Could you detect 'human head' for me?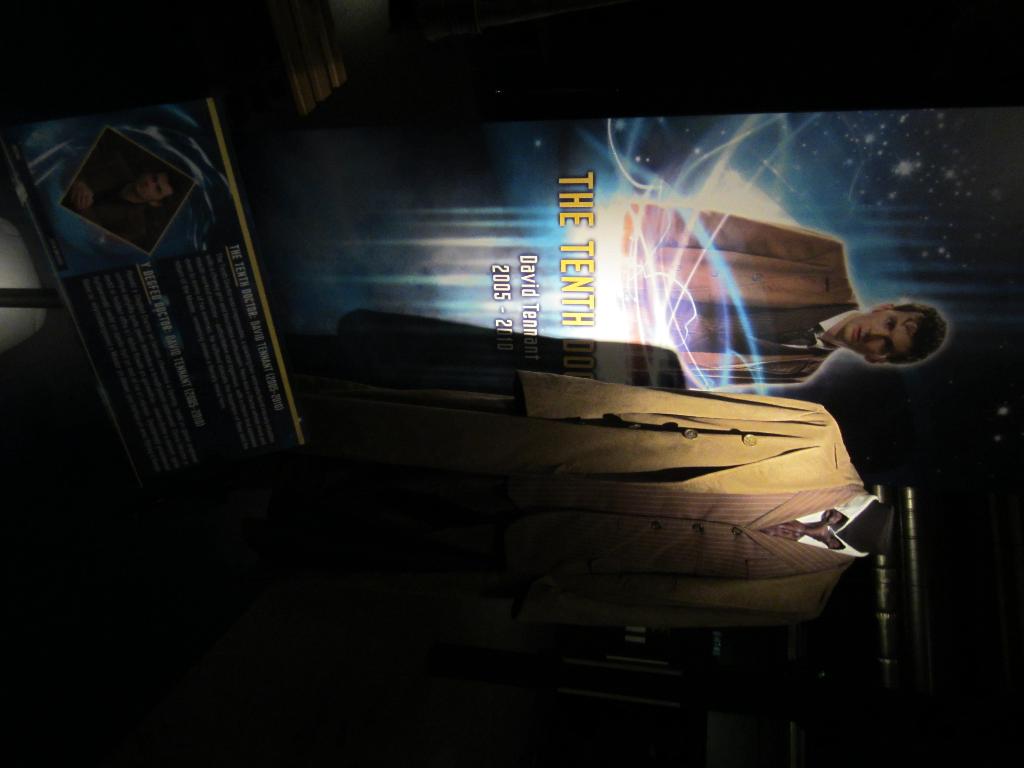
Detection result: 830:294:953:371.
